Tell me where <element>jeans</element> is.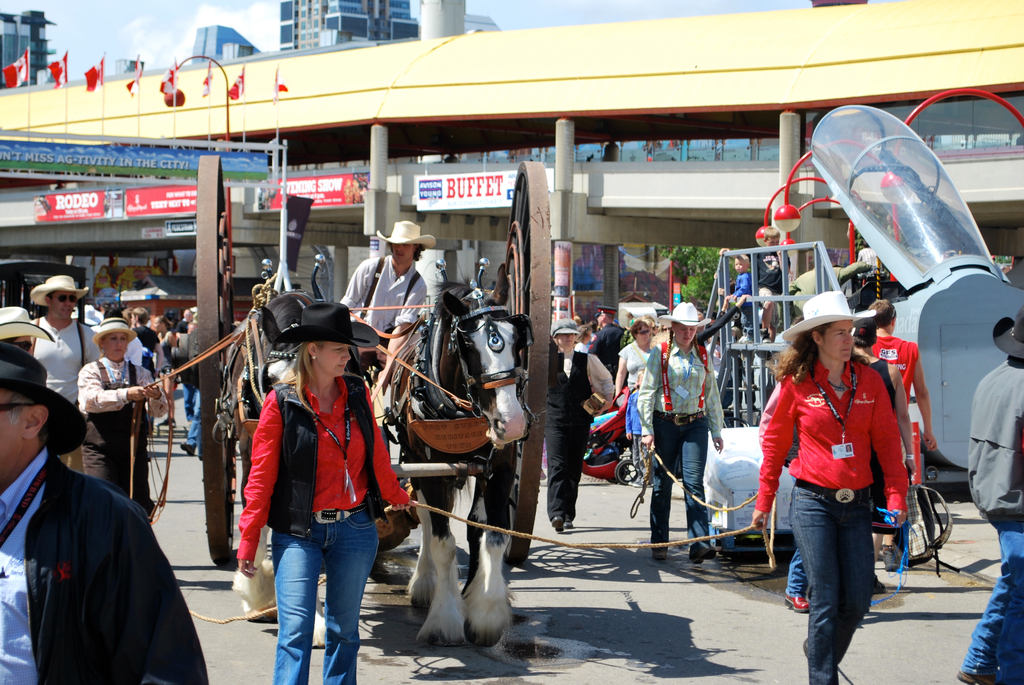
<element>jeans</element> is at x1=184, y1=383, x2=209, y2=442.
